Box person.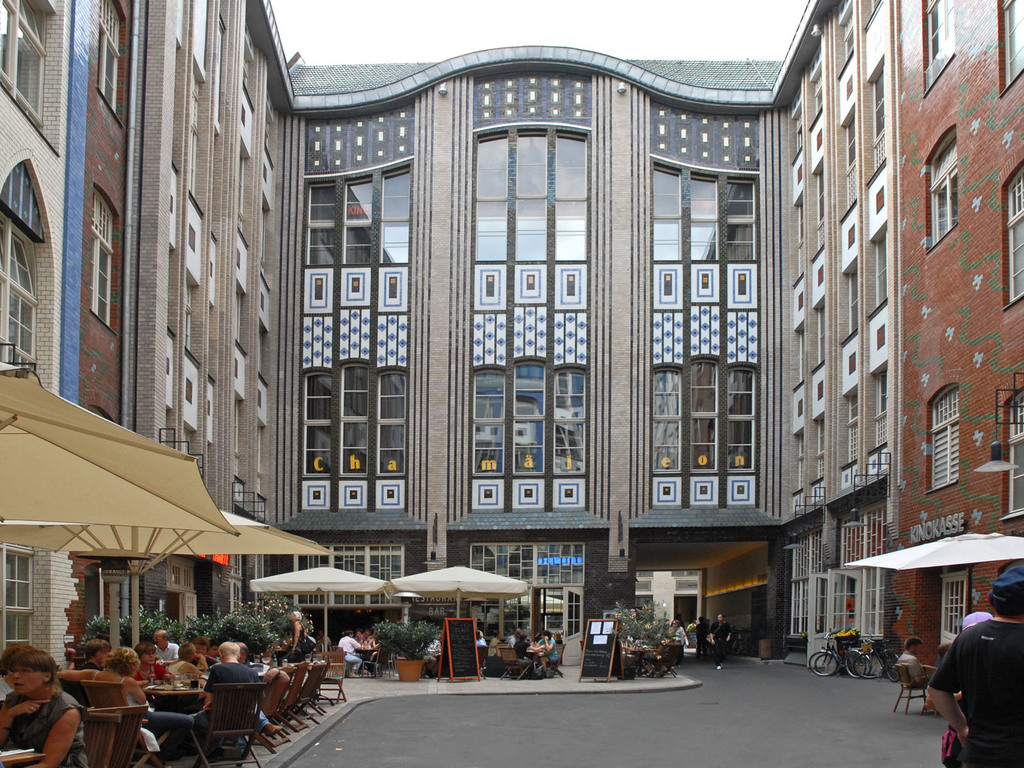
bbox(697, 614, 716, 657).
